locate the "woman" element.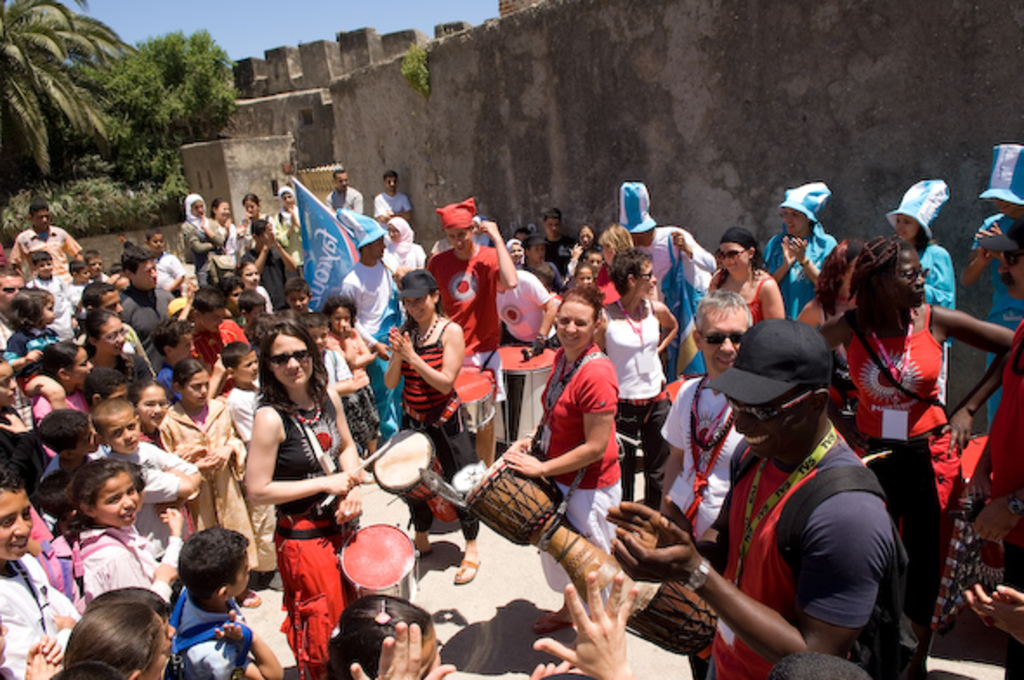
Element bbox: BBox(227, 305, 354, 661).
